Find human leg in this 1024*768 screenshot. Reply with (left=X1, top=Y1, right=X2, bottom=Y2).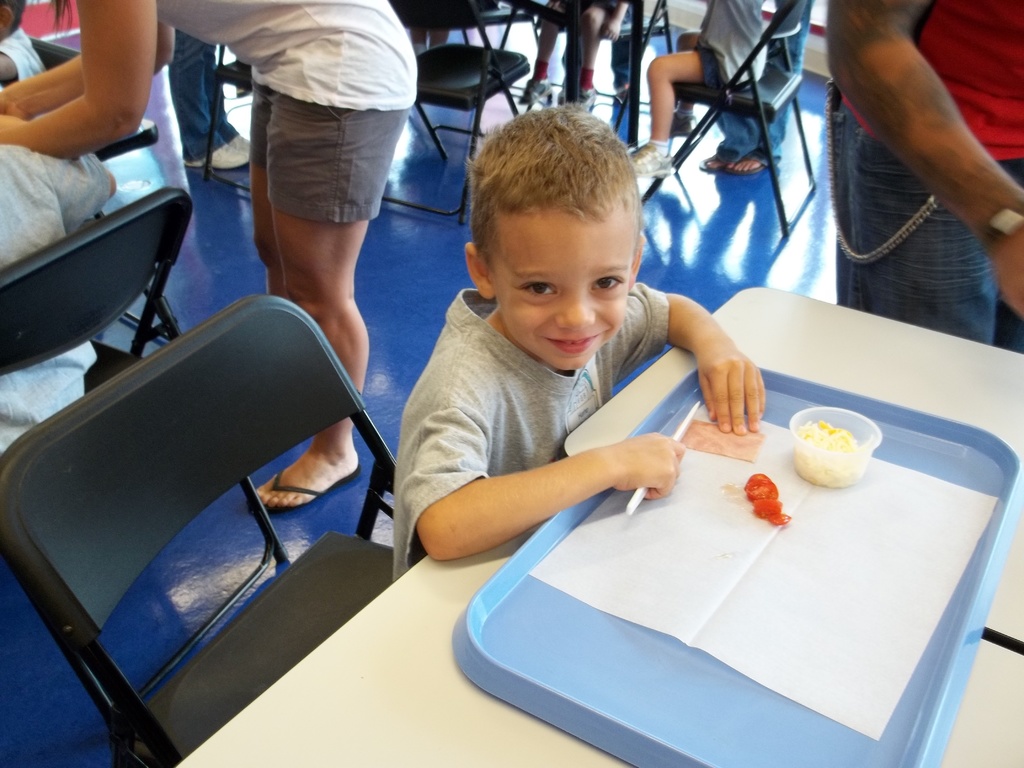
(left=837, top=94, right=1000, bottom=343).
